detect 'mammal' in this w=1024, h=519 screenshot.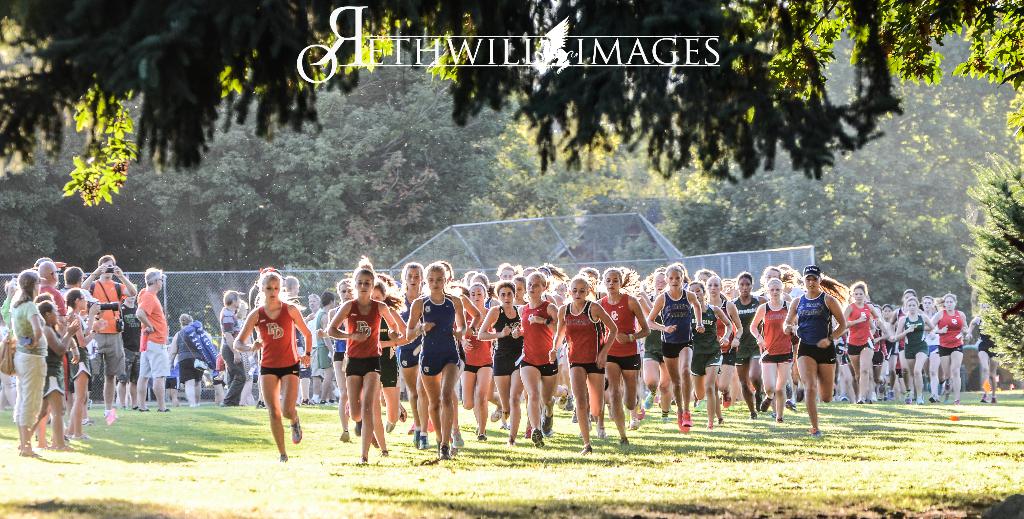
Detection: detection(59, 261, 88, 409).
